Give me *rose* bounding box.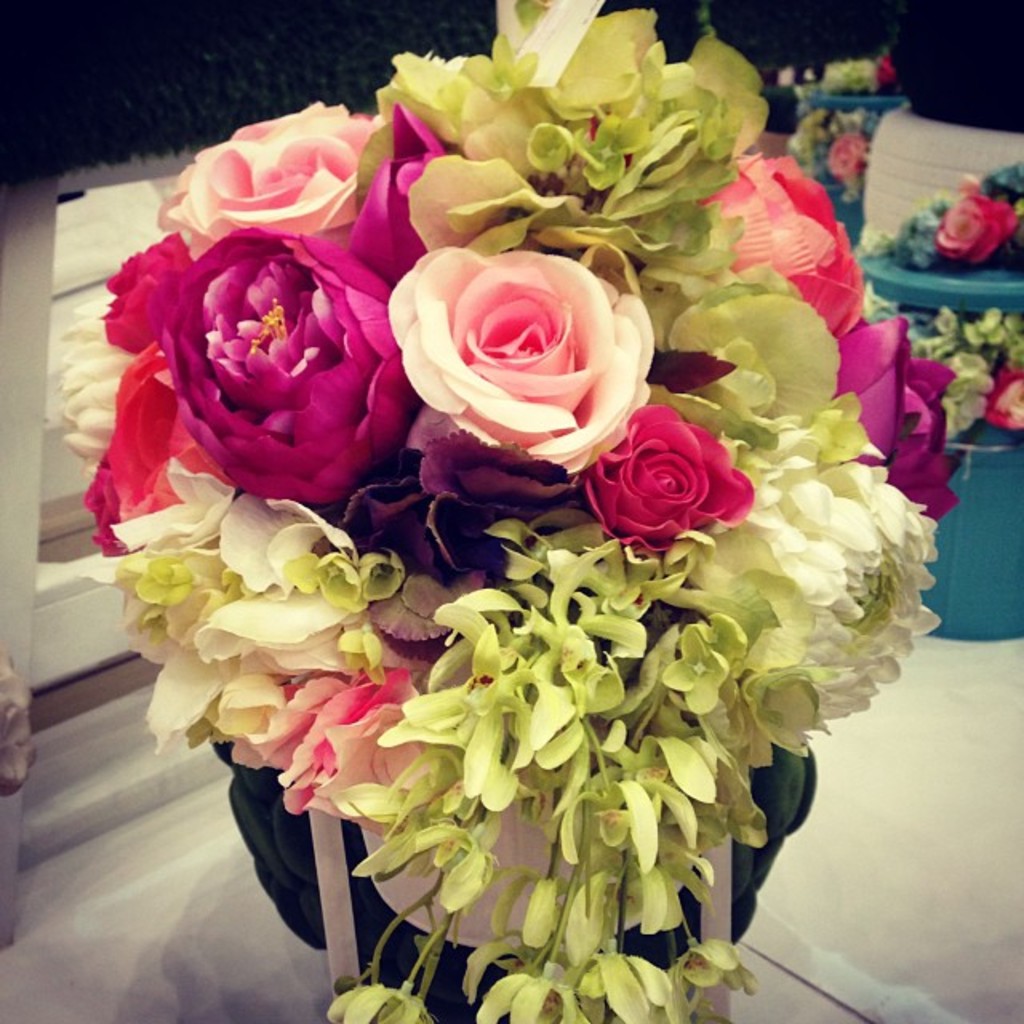
BBox(930, 192, 1016, 261).
